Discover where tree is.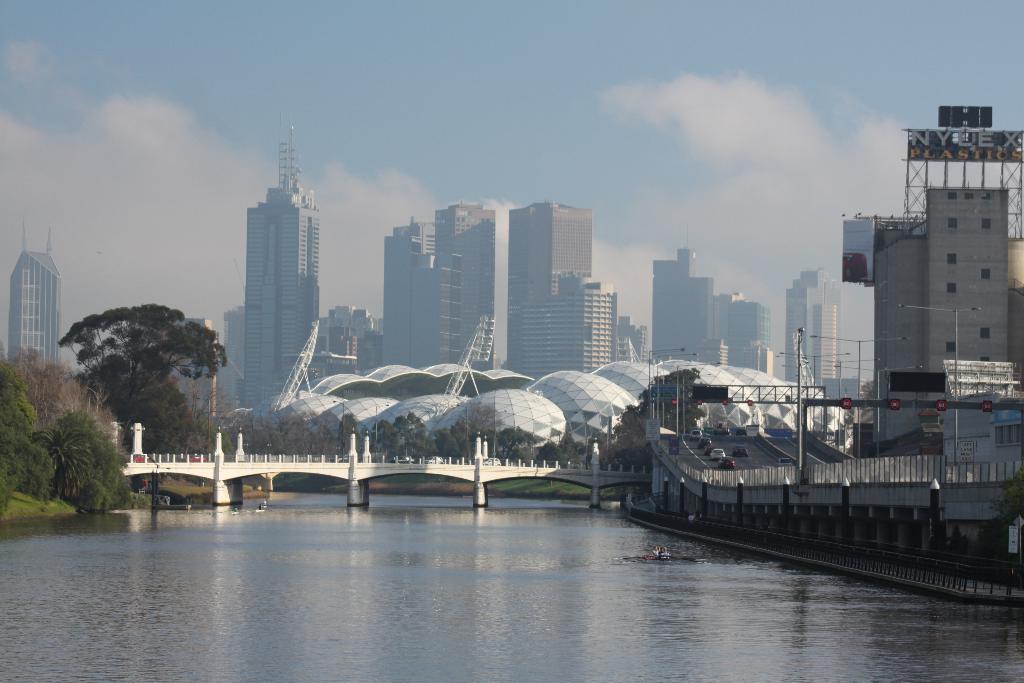
Discovered at 0,349,122,431.
